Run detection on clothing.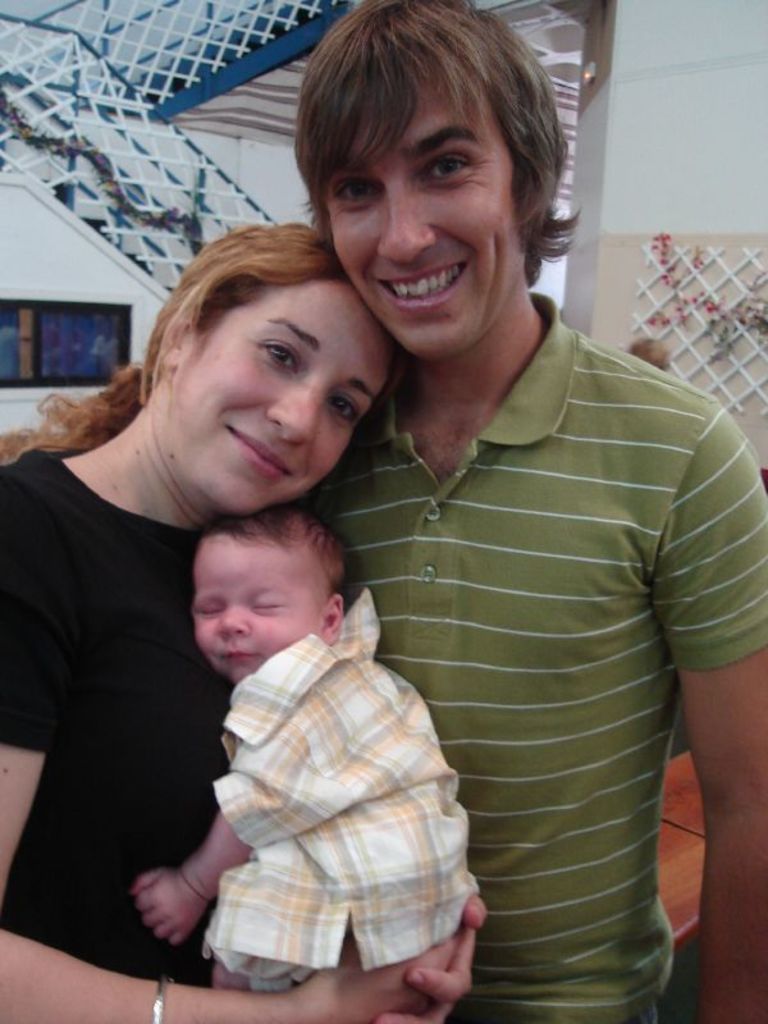
Result: l=205, t=590, r=479, b=972.
